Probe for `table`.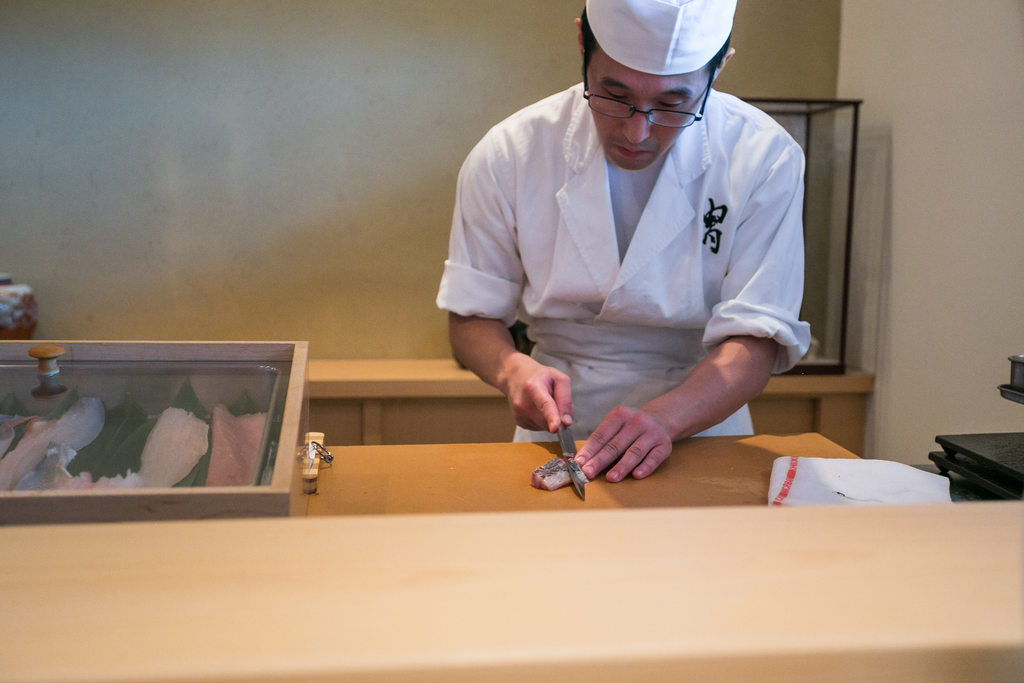
Probe result: bbox(305, 424, 860, 511).
